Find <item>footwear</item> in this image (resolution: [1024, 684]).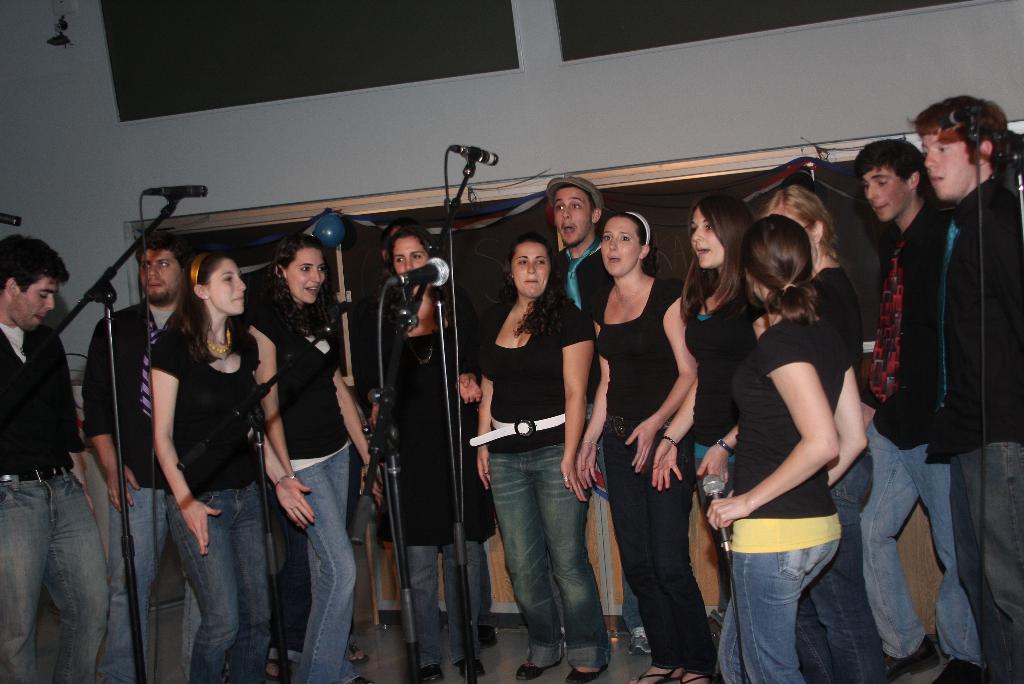
516/661/559/681.
